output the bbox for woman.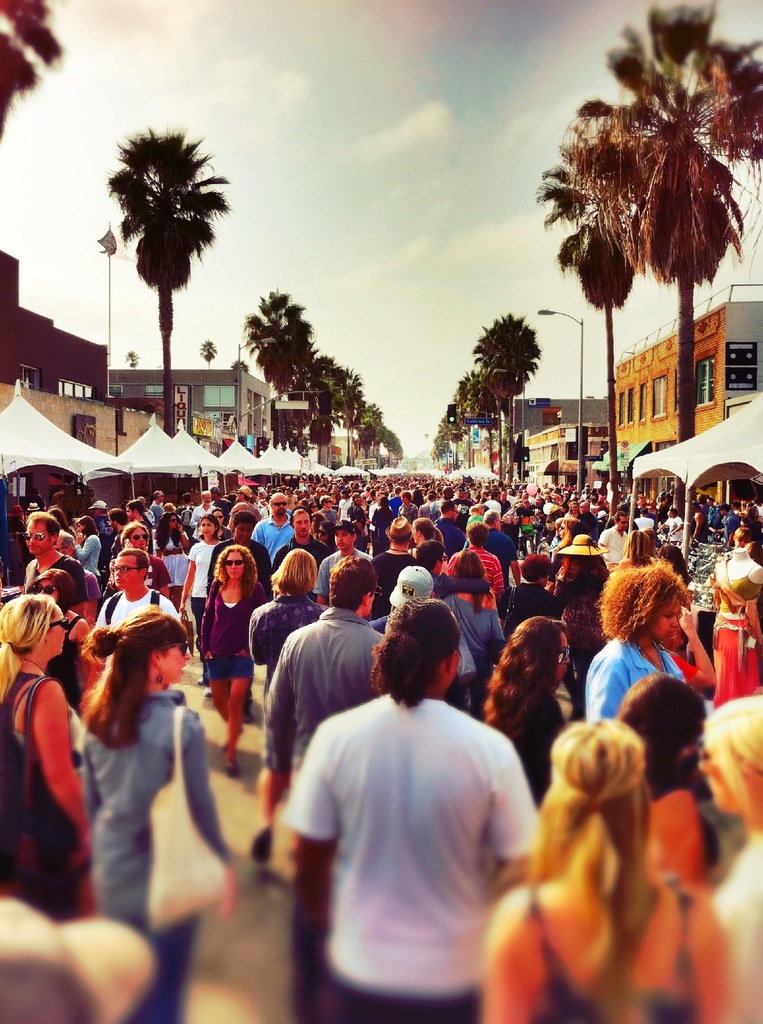
BBox(655, 547, 695, 582).
